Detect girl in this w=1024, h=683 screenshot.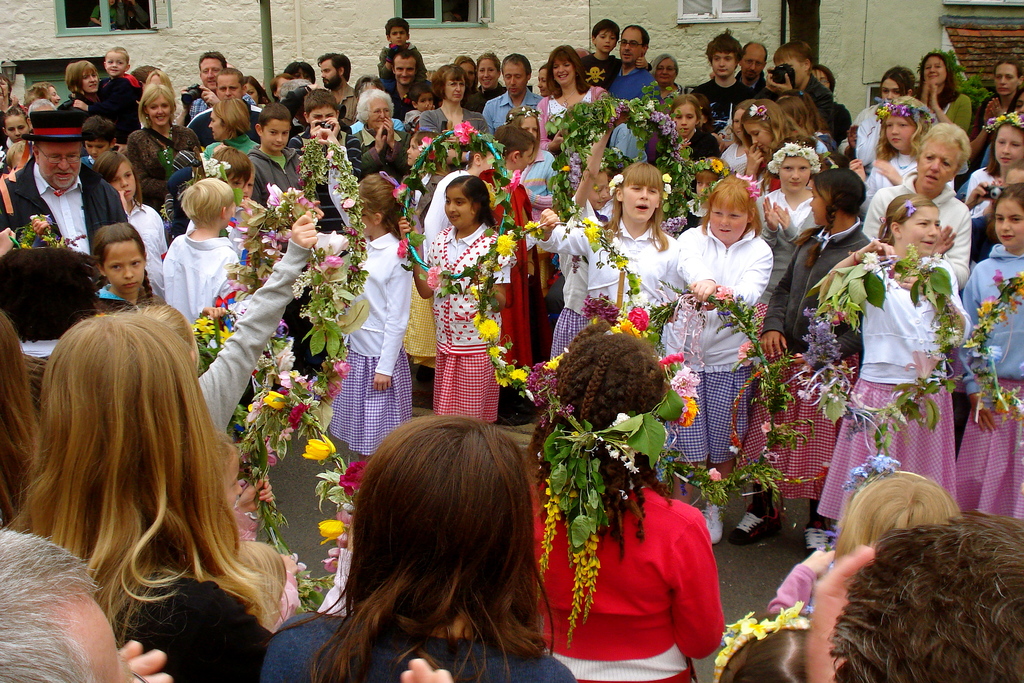
Detection: box=[682, 160, 737, 236].
